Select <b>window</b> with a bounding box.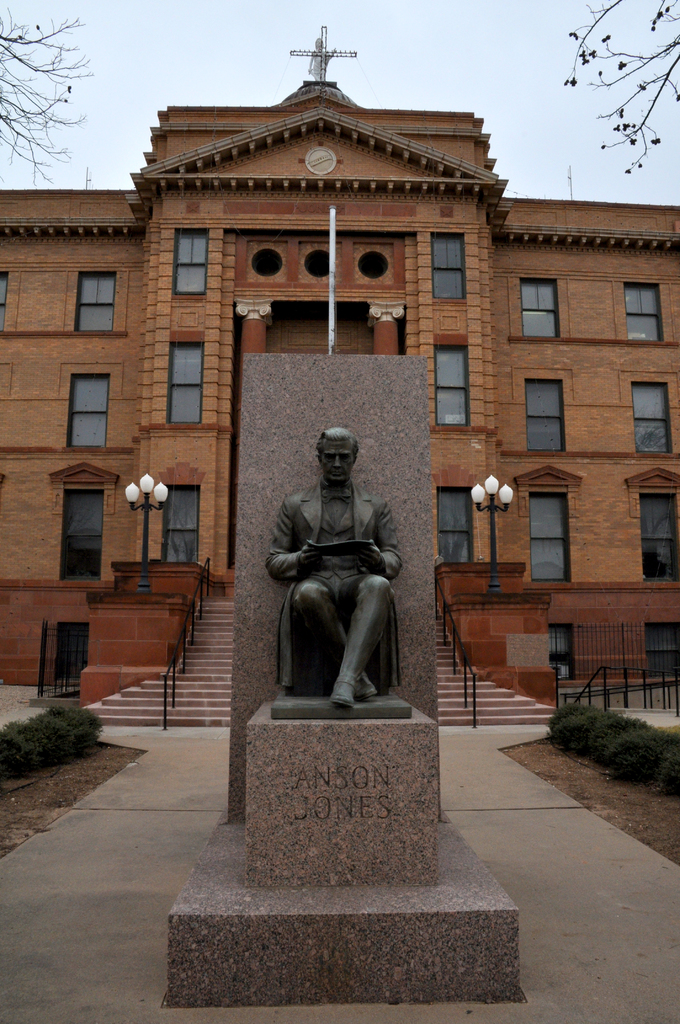
x1=435, y1=346, x2=469, y2=429.
